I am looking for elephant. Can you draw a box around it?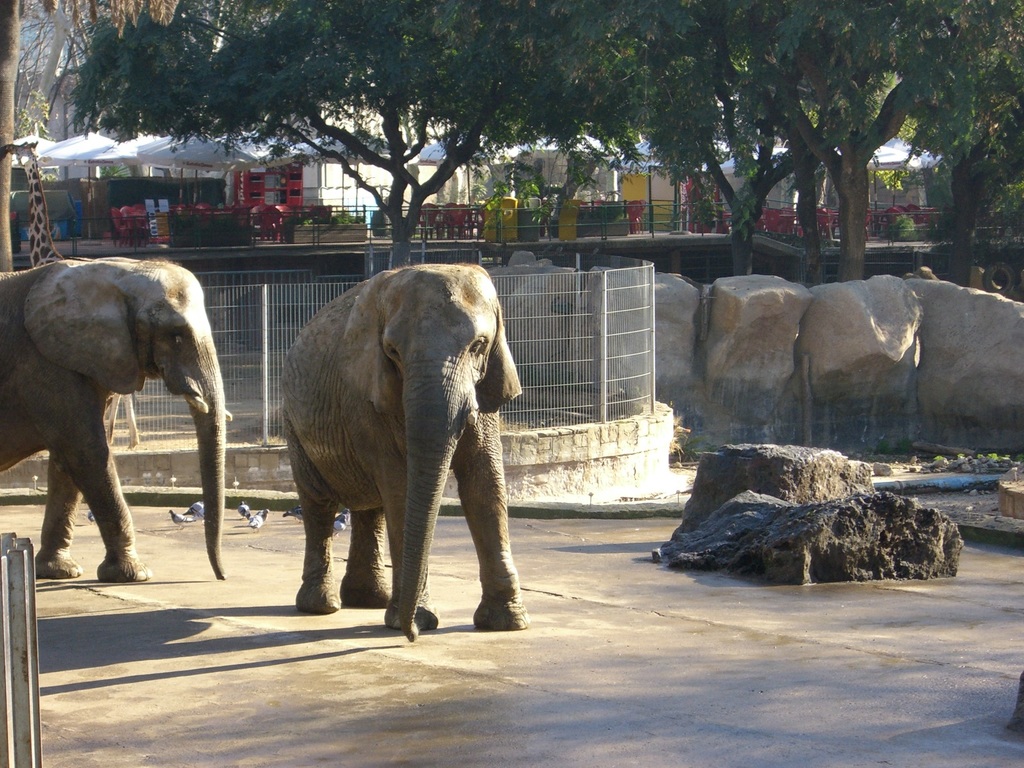
Sure, the bounding box is x1=0, y1=252, x2=228, y2=596.
